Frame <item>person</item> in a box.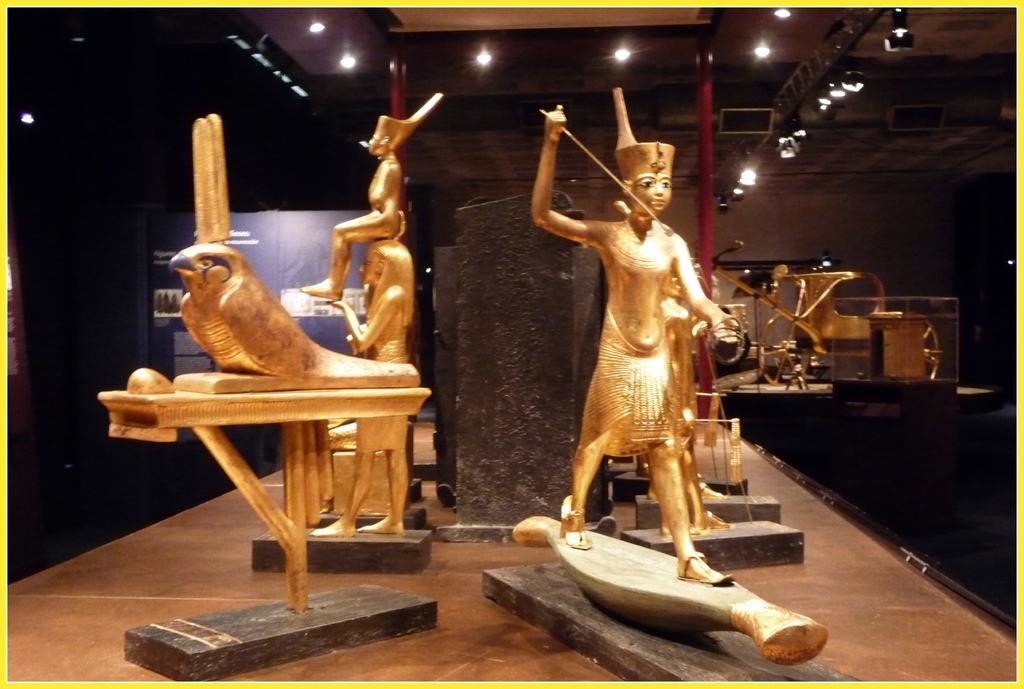
select_region(530, 88, 738, 590).
